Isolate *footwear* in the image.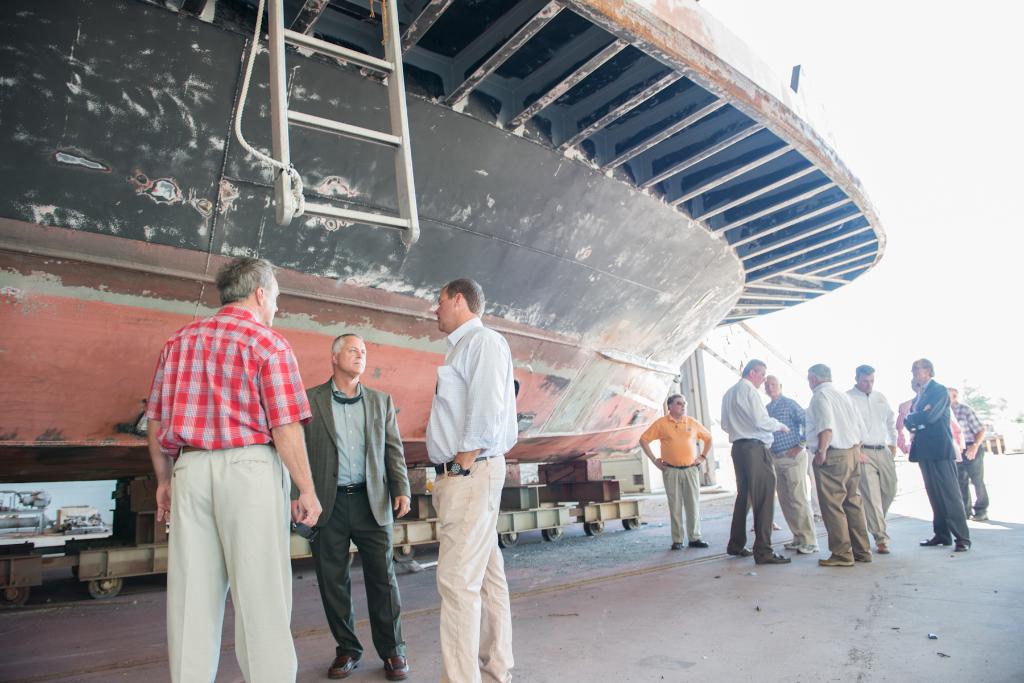
Isolated region: 326/651/360/677.
